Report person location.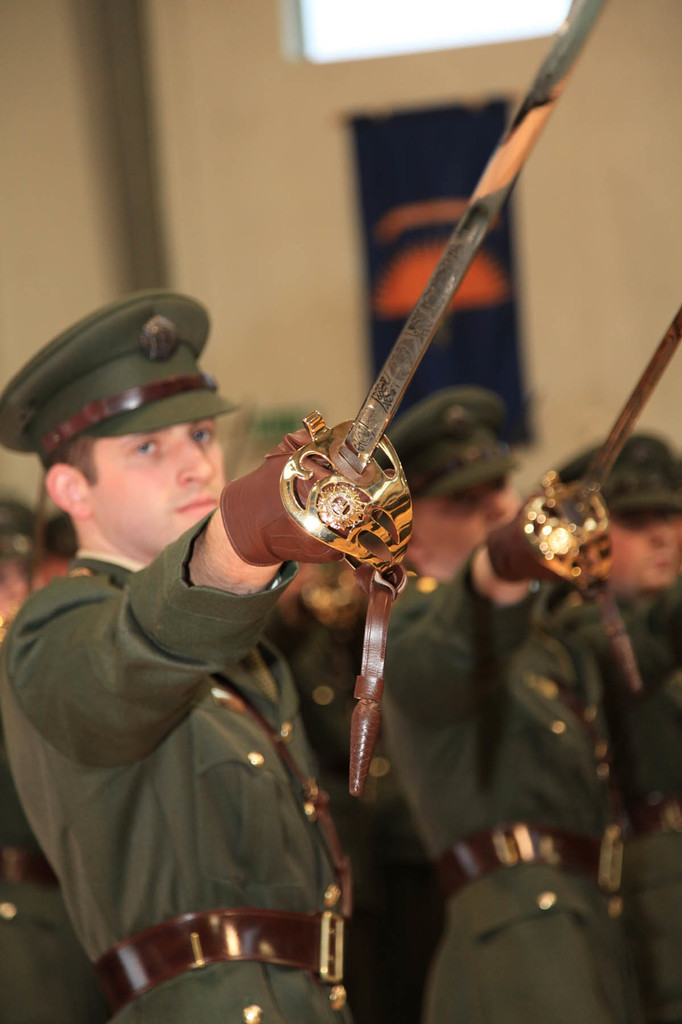
Report: pyautogui.locateOnScreen(551, 420, 681, 1023).
